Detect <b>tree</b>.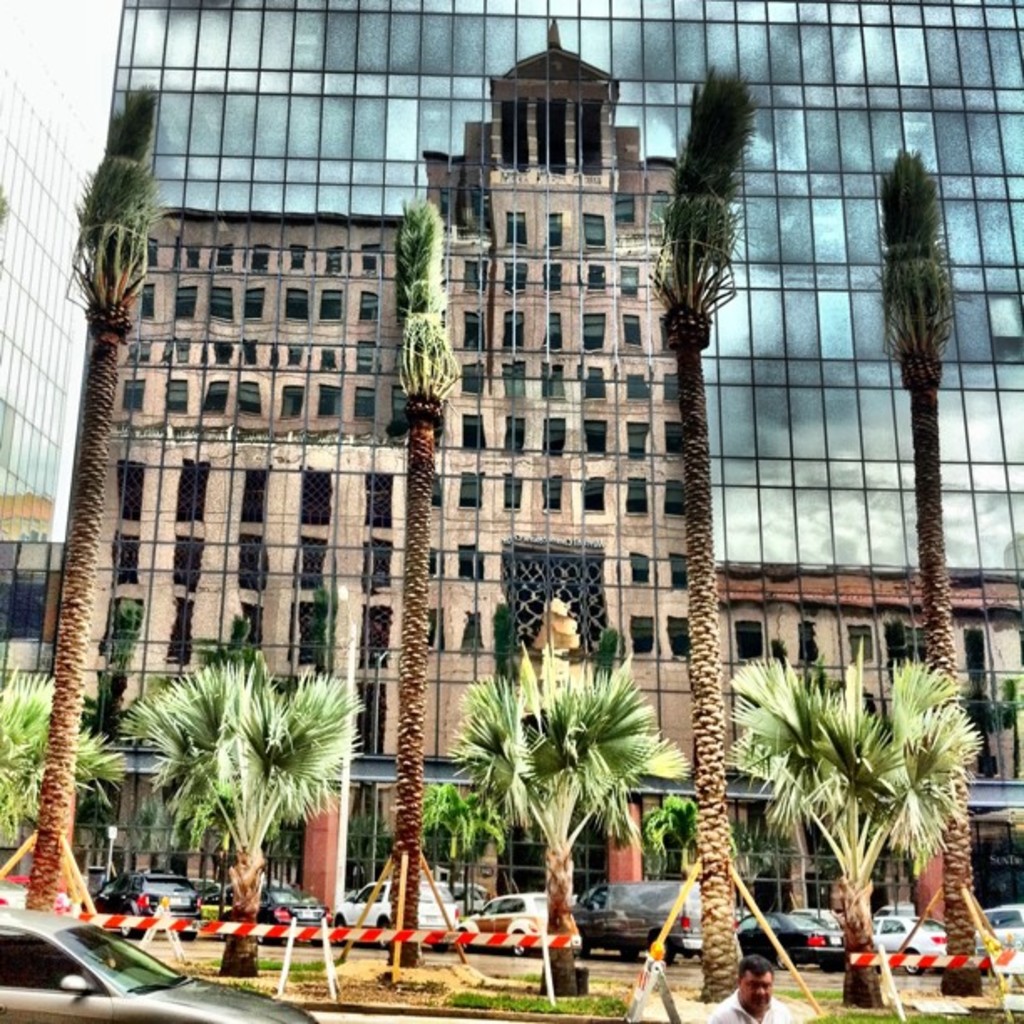
Detected at <box>723,658,969,1012</box>.
